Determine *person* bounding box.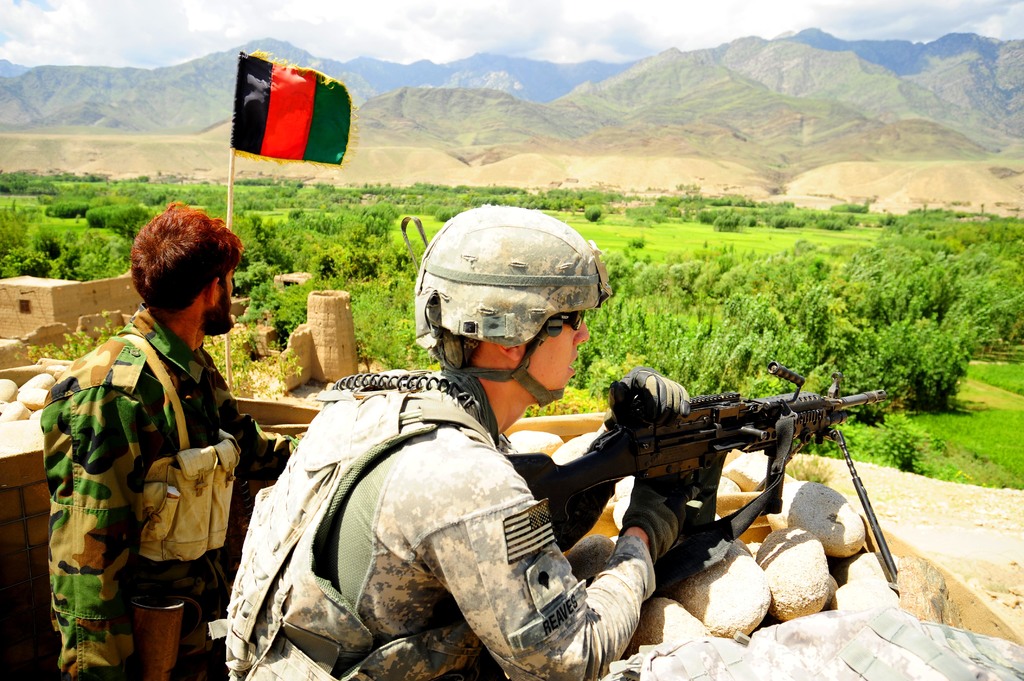
Determined: <region>65, 207, 265, 668</region>.
